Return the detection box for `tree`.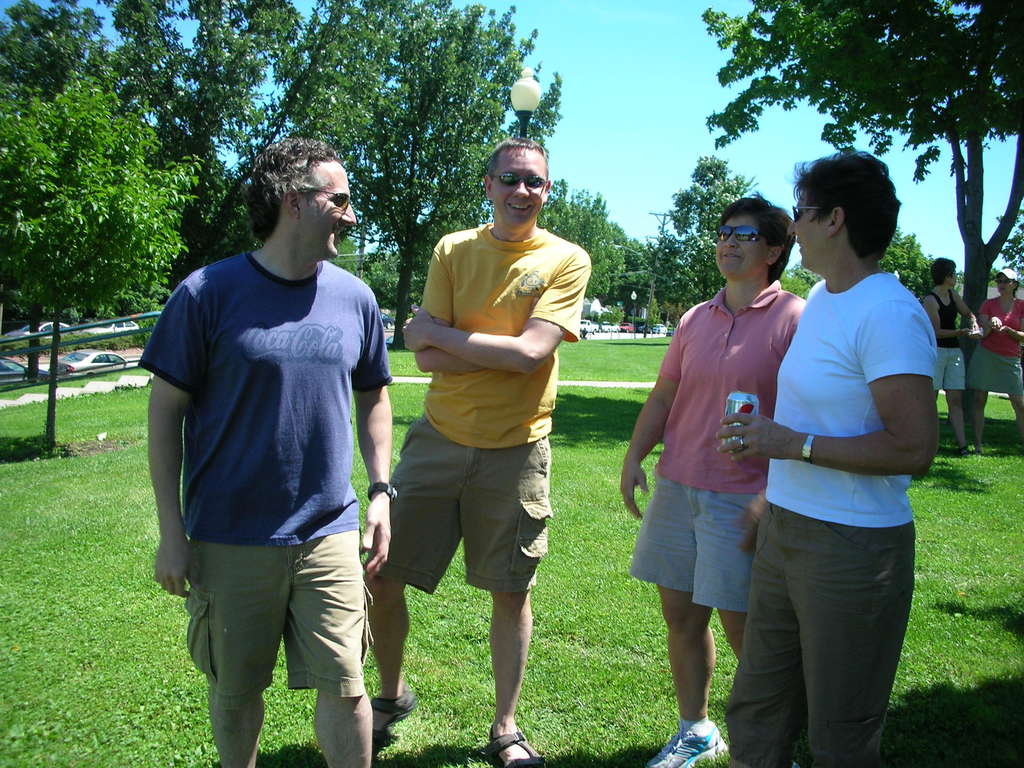
x1=784 y1=253 x2=822 y2=301.
